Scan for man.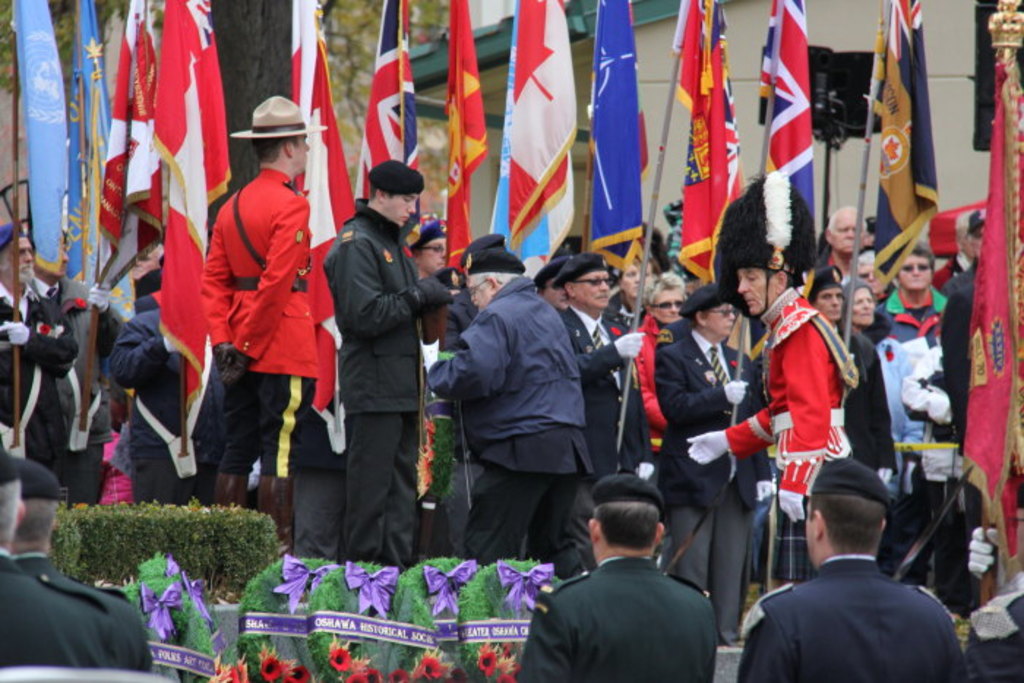
Scan result: l=316, t=162, r=464, b=562.
